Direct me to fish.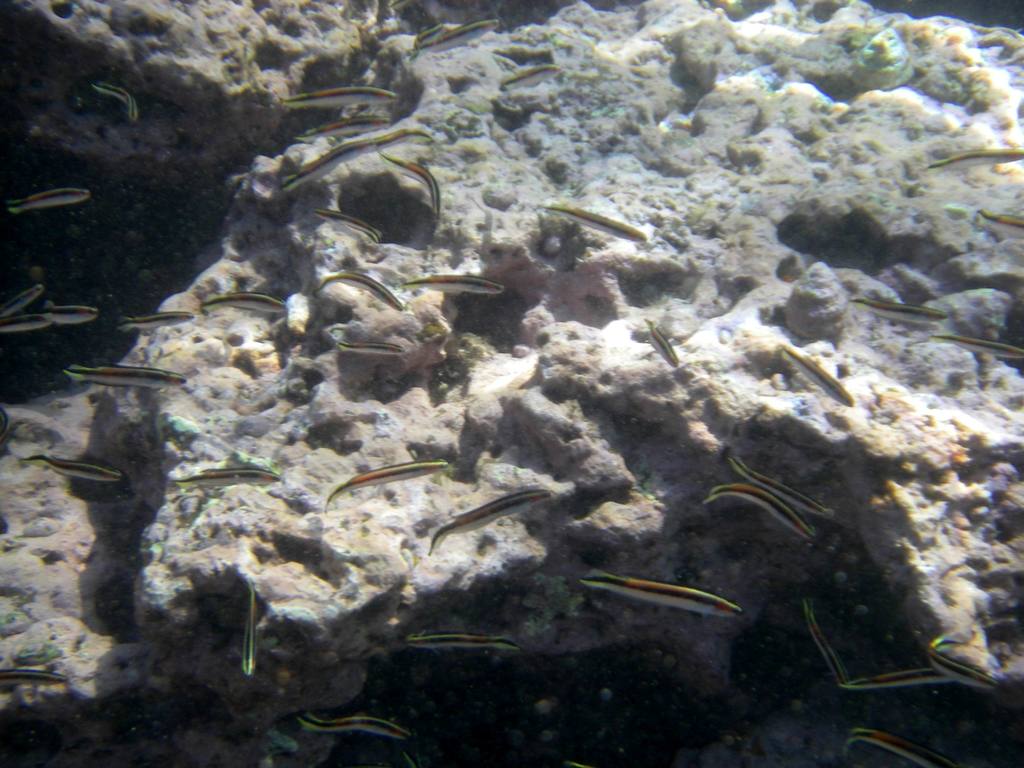
Direction: (846,728,964,767).
